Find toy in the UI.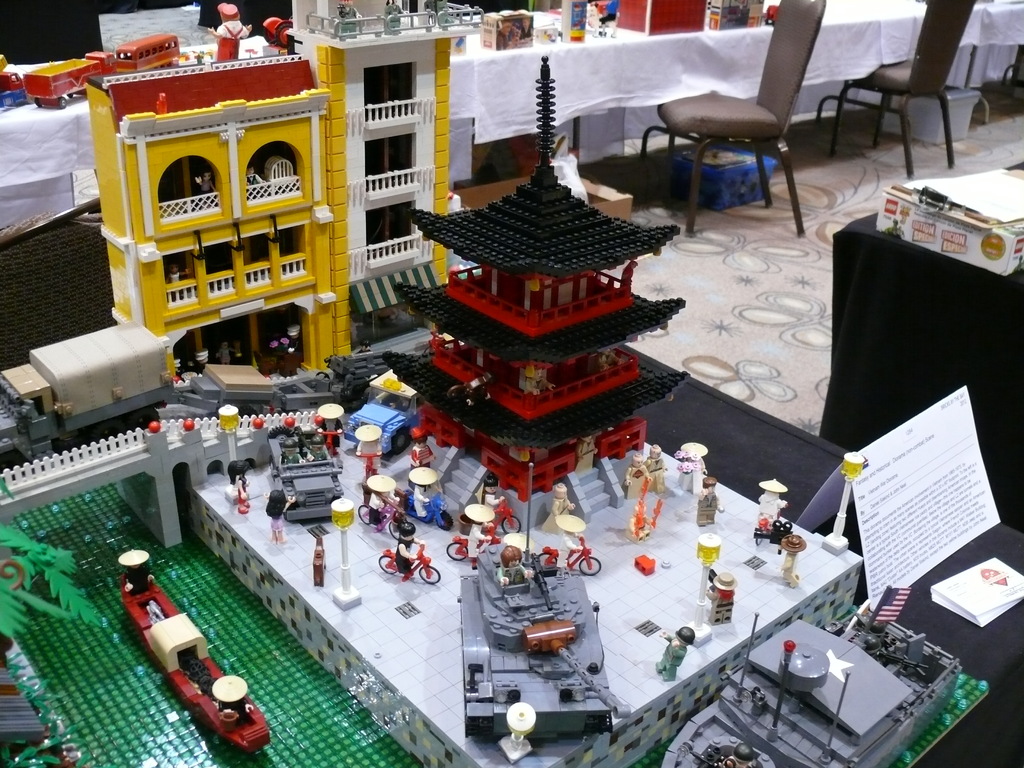
UI element at (x1=311, y1=525, x2=326, y2=586).
